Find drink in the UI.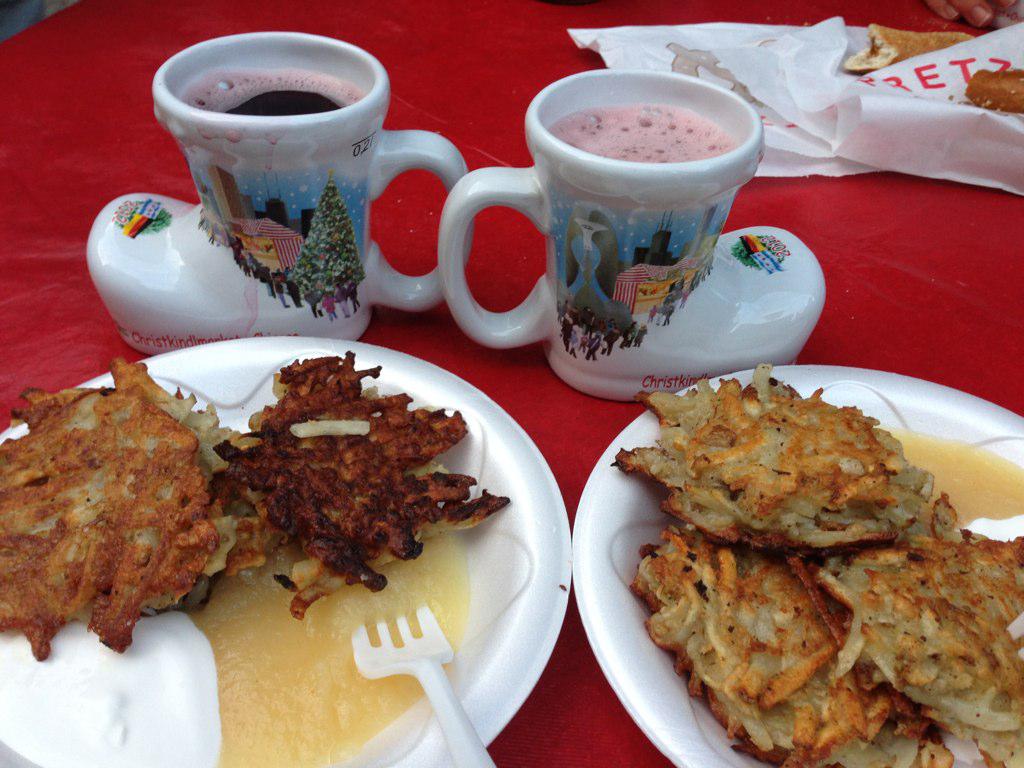
UI element at pyautogui.locateOnScreen(548, 108, 731, 161).
